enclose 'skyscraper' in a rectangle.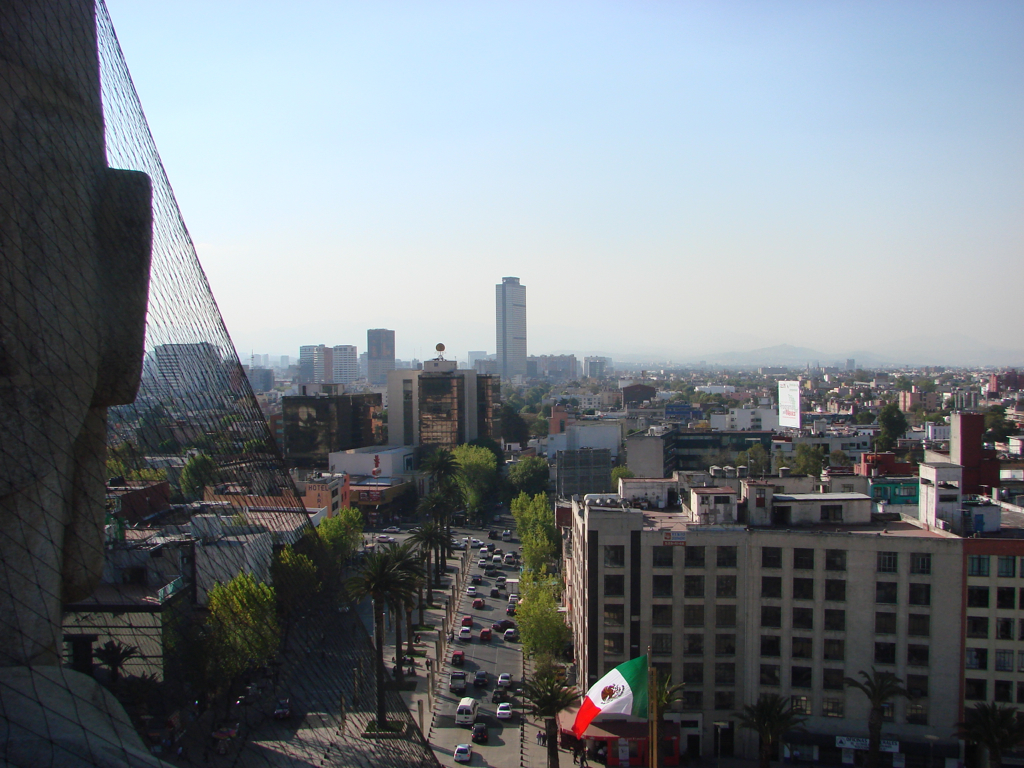
[154,332,234,419].
